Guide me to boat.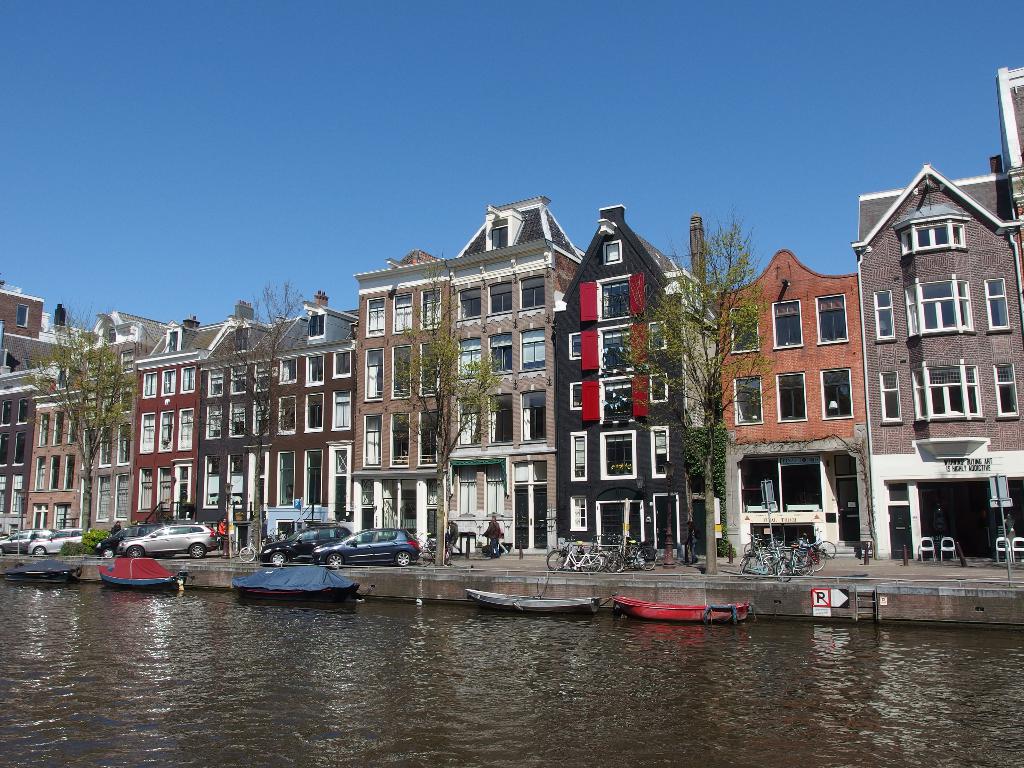
Guidance: region(611, 582, 748, 623).
